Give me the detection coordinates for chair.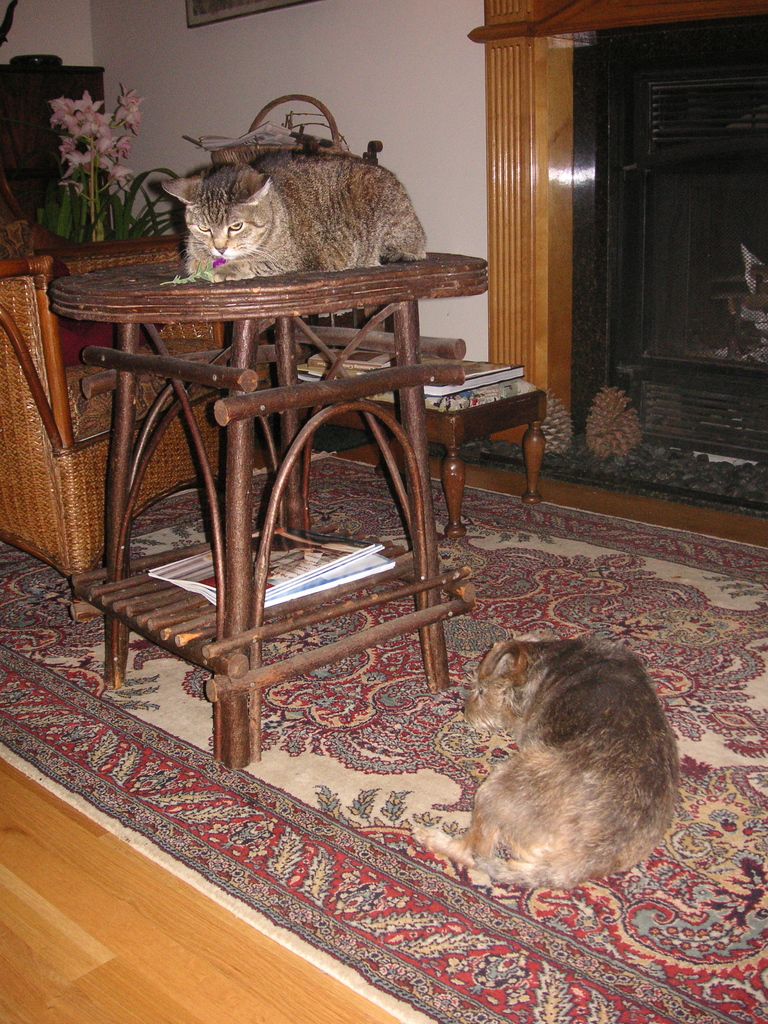
crop(0, 178, 272, 575).
